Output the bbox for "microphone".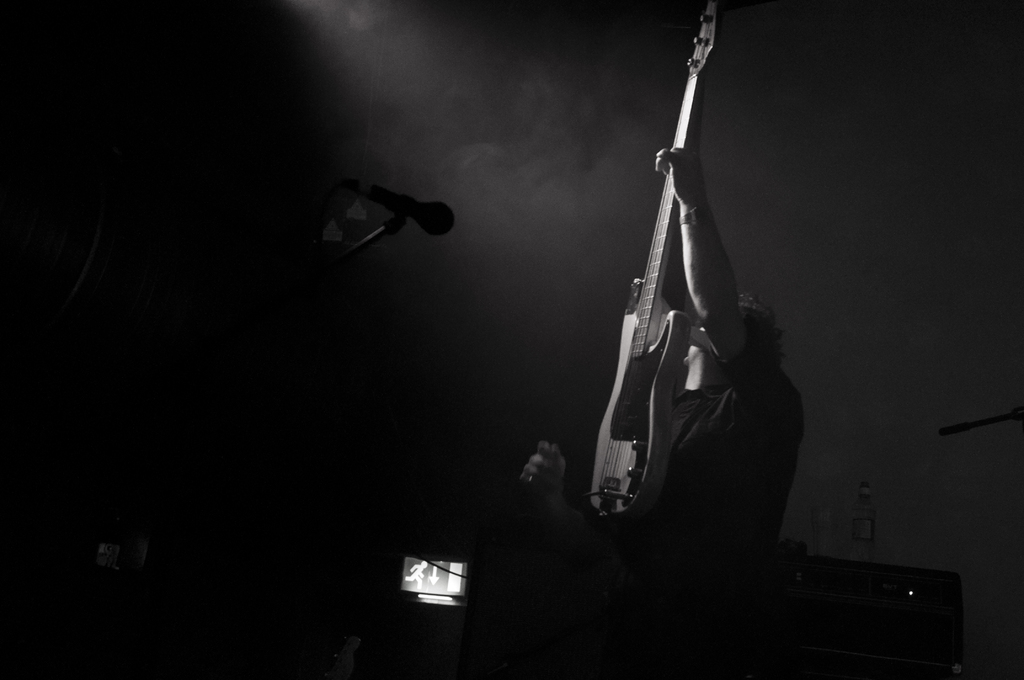
[307, 166, 464, 268].
